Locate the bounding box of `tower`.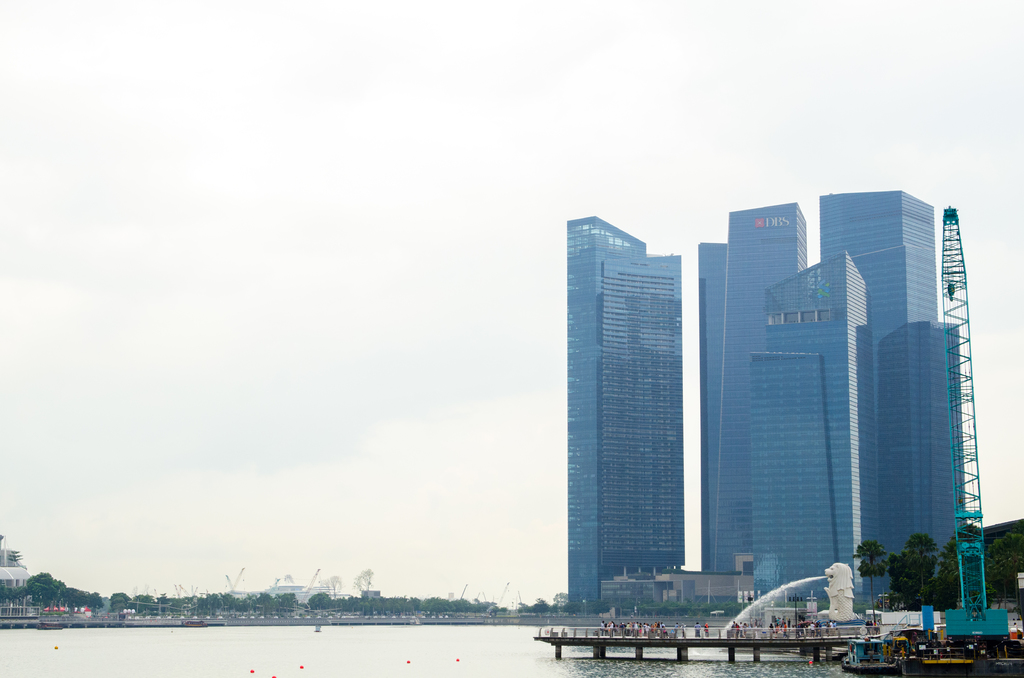
Bounding box: <bbox>705, 202, 810, 571</bbox>.
